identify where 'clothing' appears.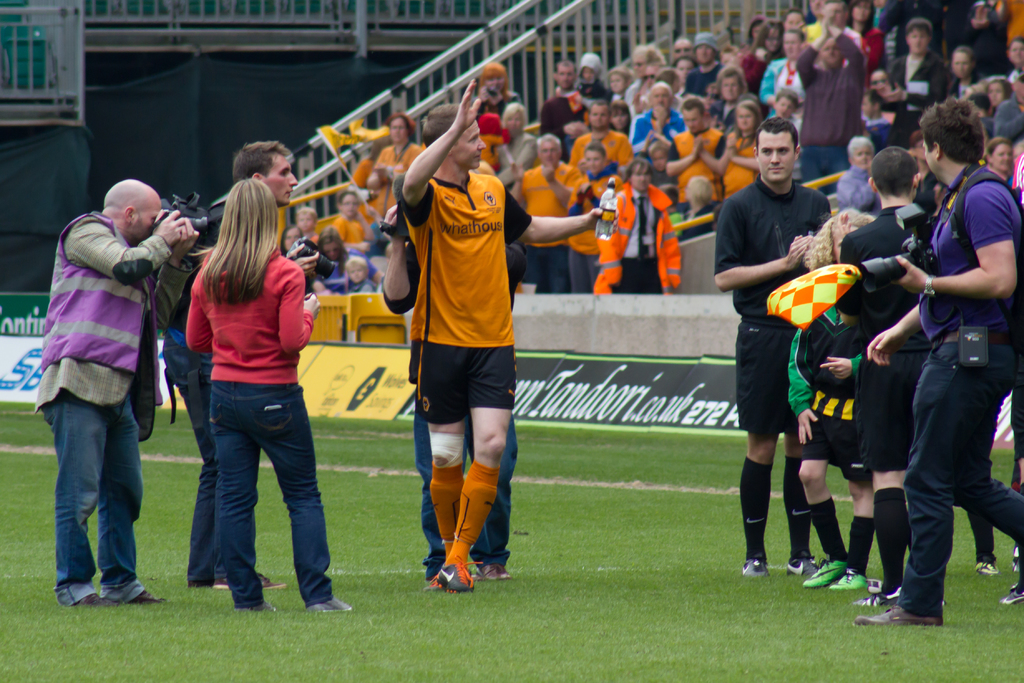
Appears at x1=347 y1=279 x2=379 y2=305.
